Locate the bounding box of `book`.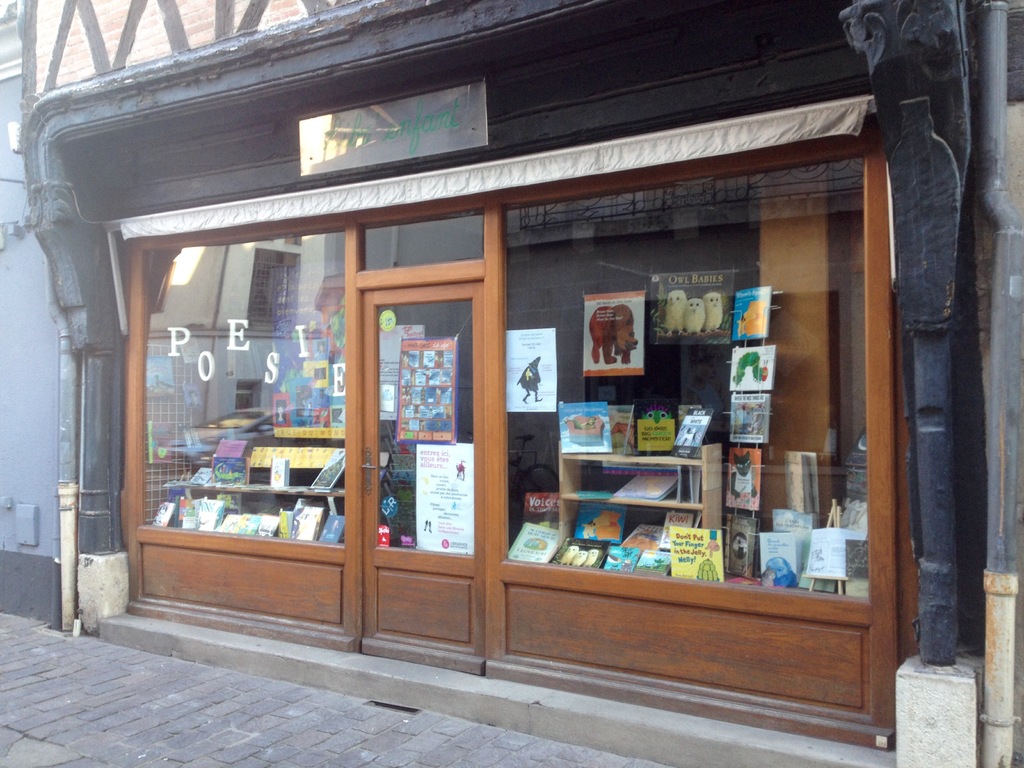
Bounding box: detection(675, 401, 719, 460).
